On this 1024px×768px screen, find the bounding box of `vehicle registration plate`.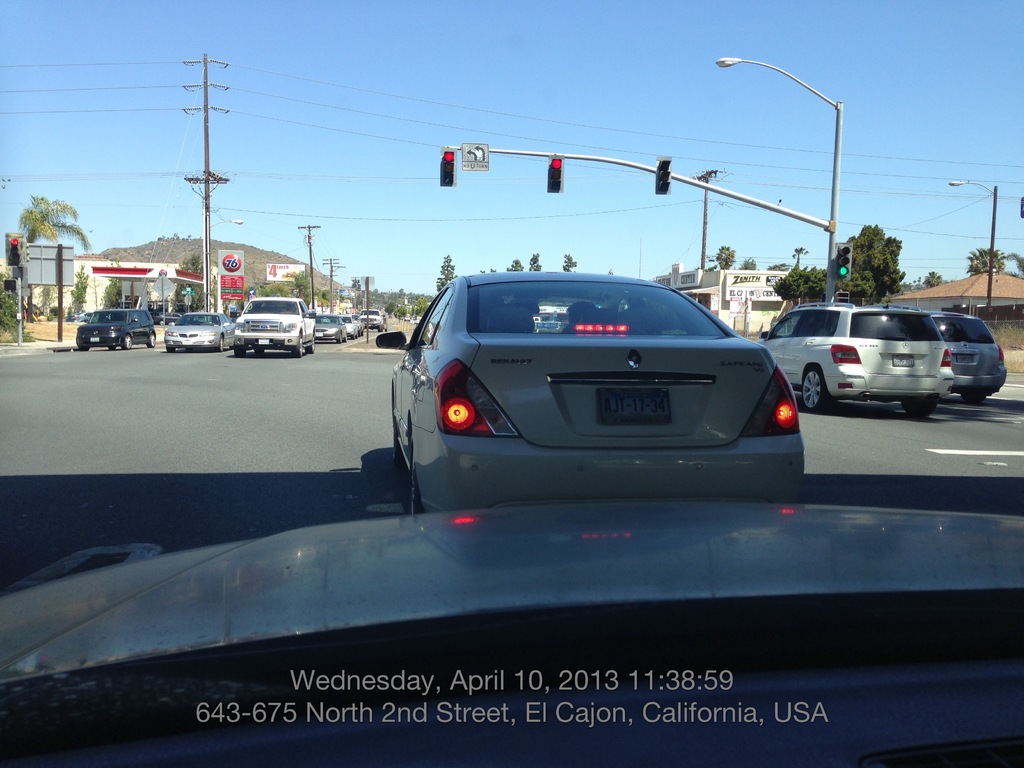
Bounding box: (x1=90, y1=335, x2=101, y2=340).
